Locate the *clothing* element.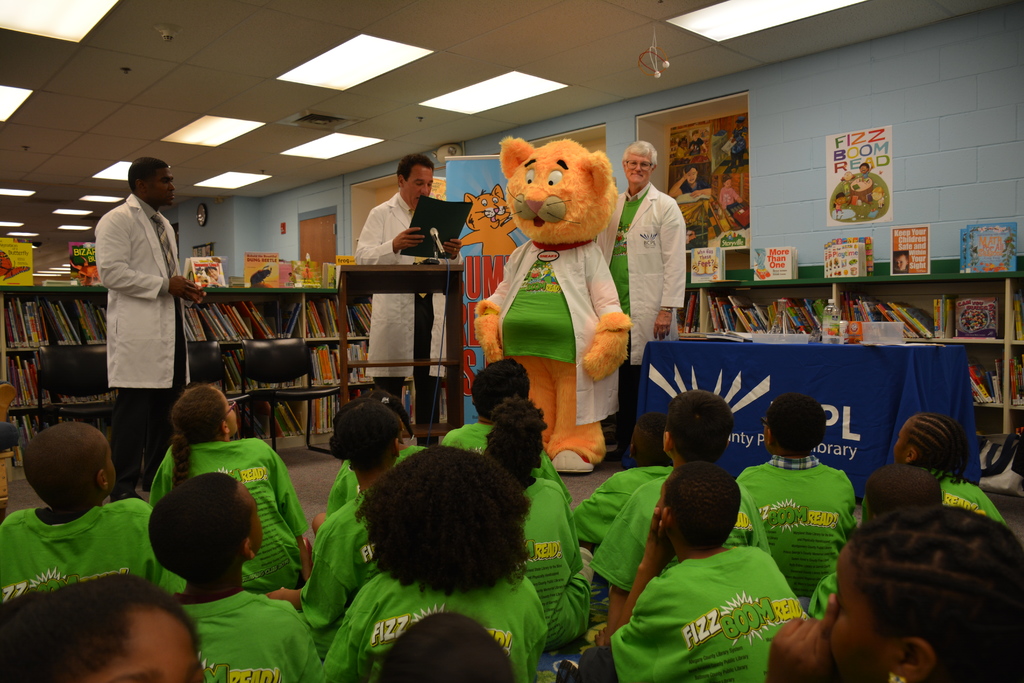
Element bbox: (571,465,681,550).
